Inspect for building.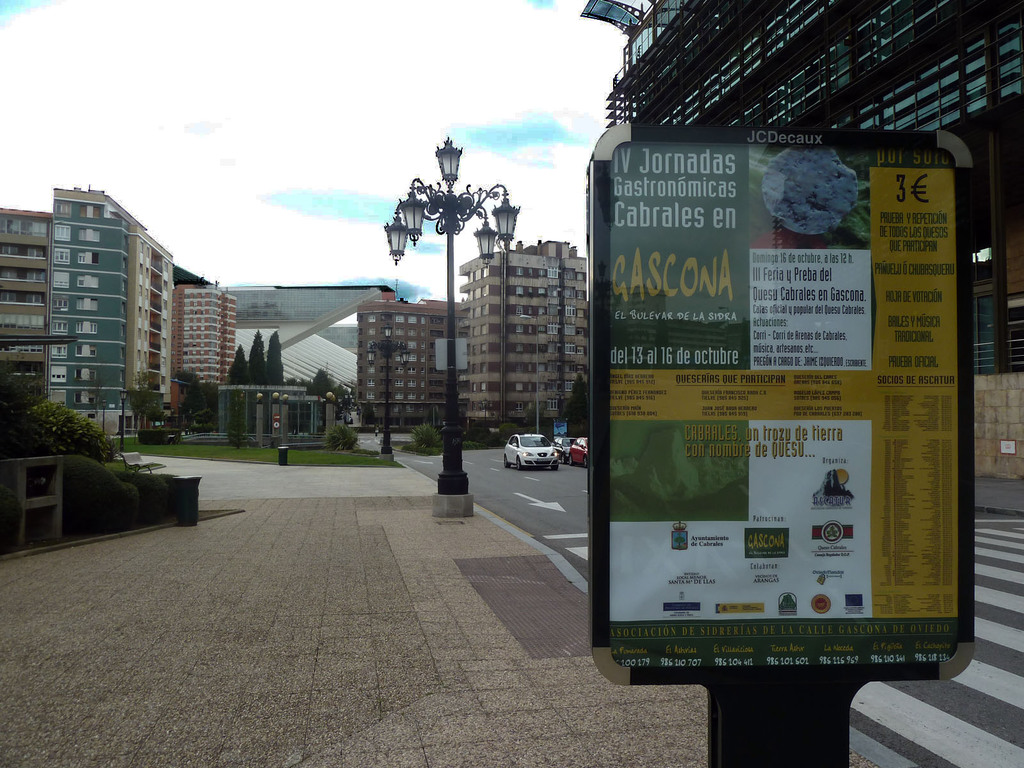
Inspection: crop(460, 243, 589, 436).
